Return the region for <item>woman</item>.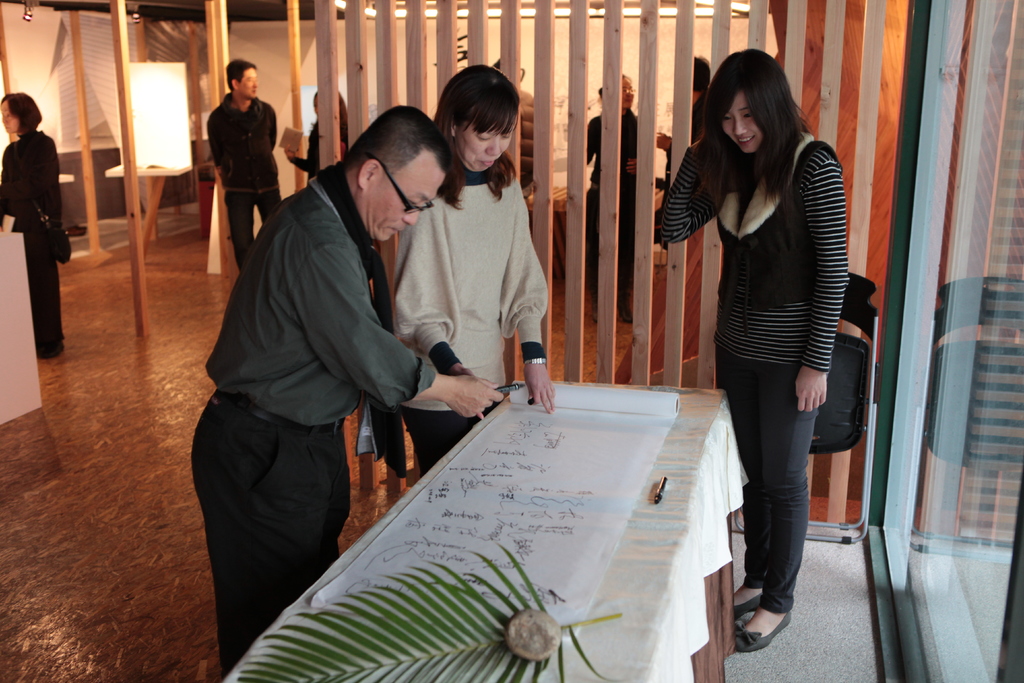
box(408, 69, 552, 481).
